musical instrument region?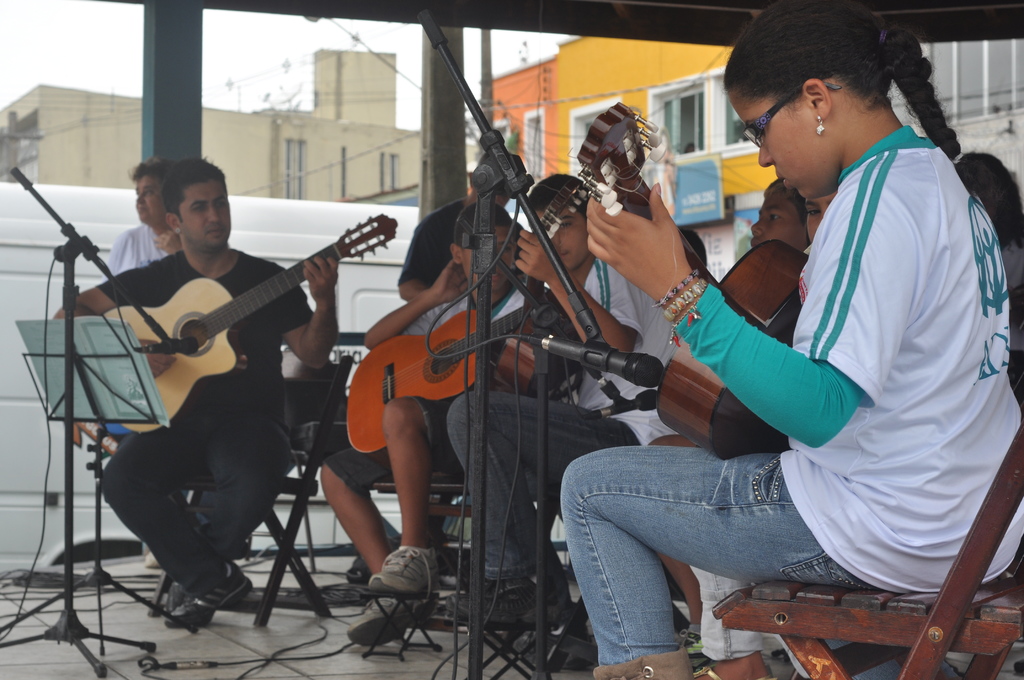
bbox=[573, 106, 828, 466]
